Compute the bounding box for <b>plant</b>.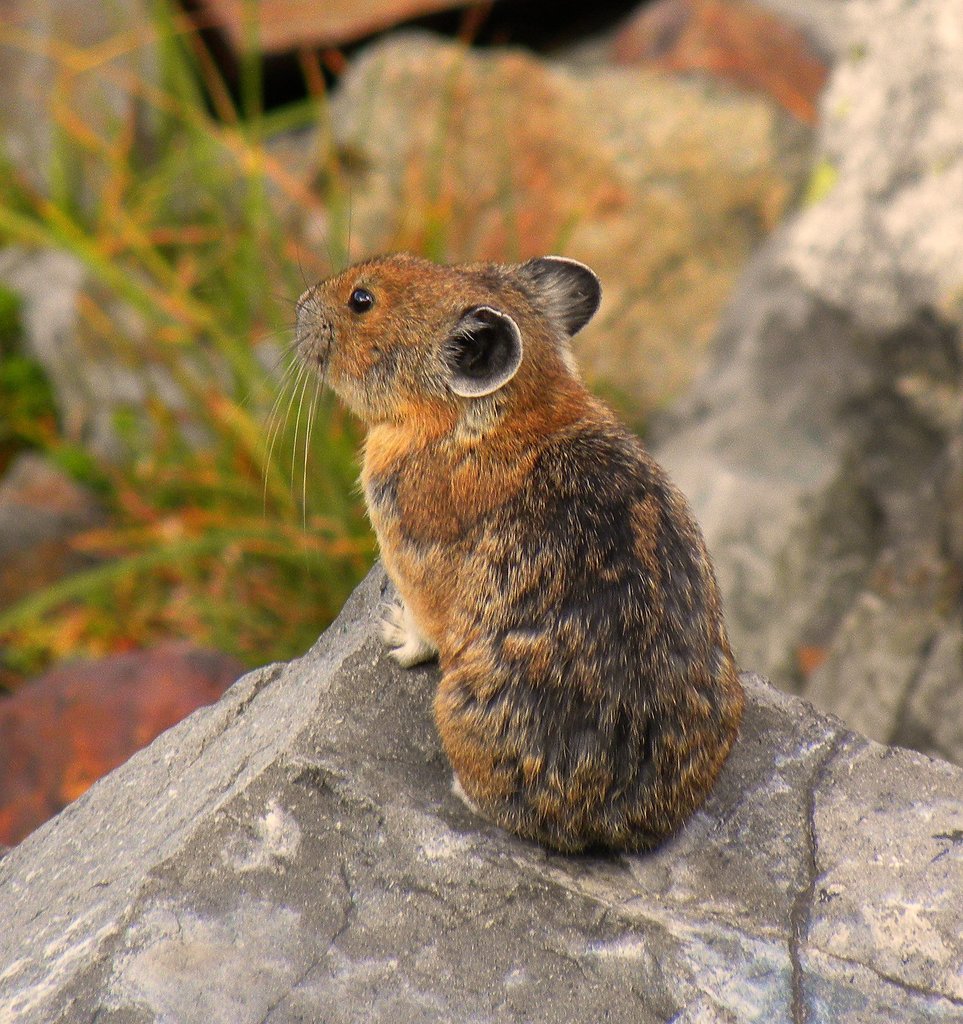
[x1=0, y1=0, x2=670, y2=674].
